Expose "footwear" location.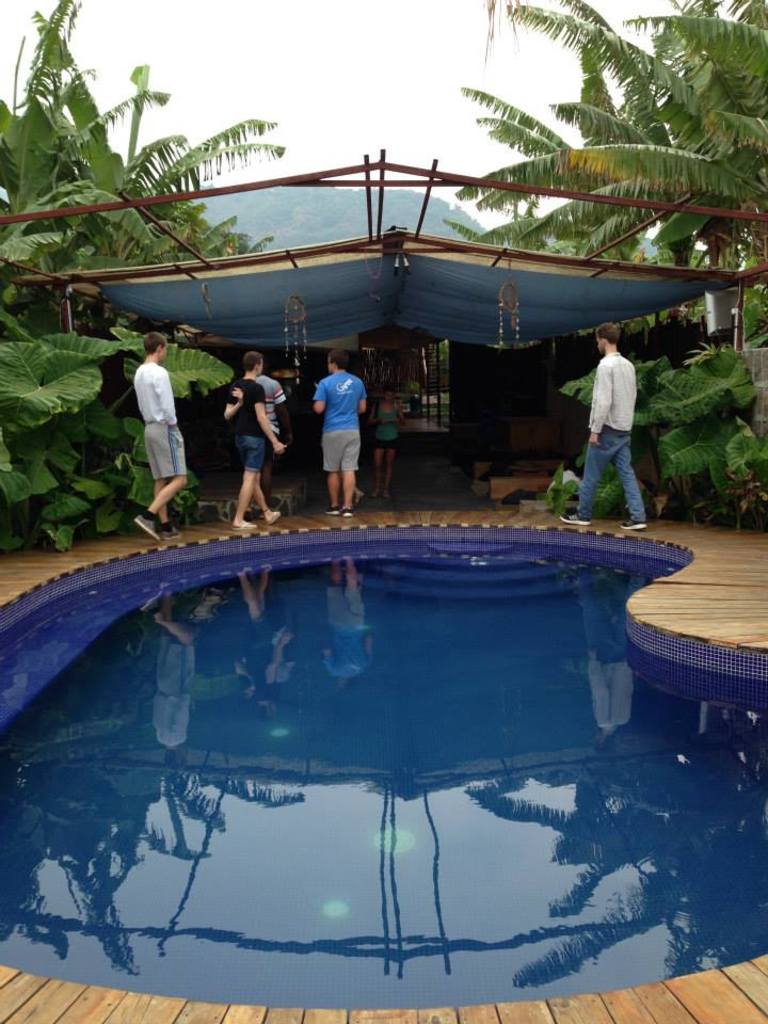
Exposed at 270, 513, 282, 524.
